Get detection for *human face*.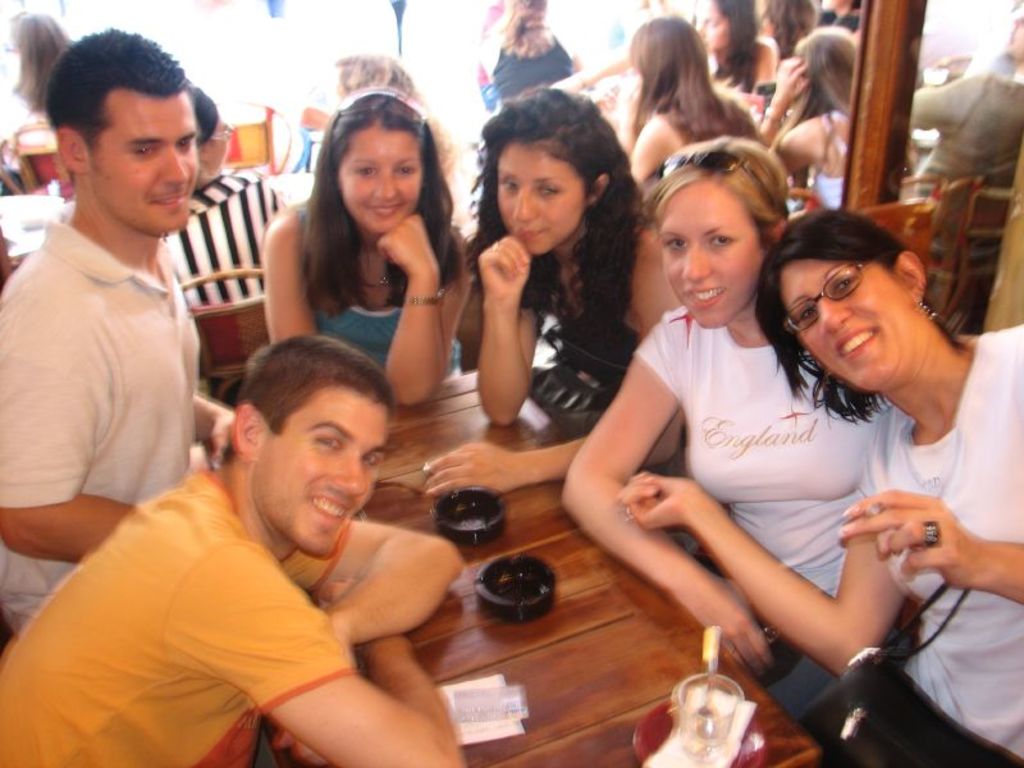
Detection: left=785, top=253, right=910, bottom=390.
